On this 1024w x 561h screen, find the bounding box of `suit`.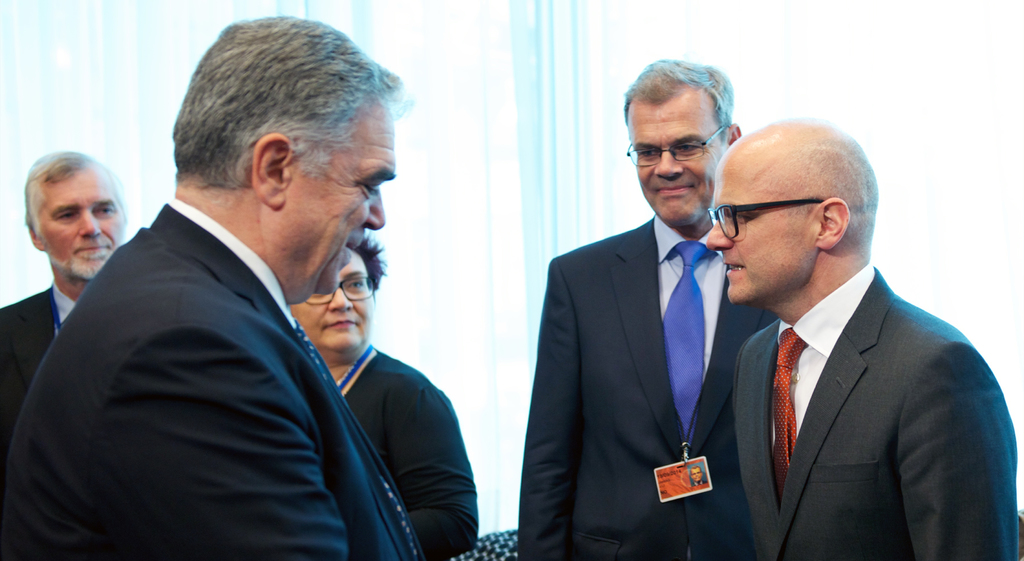
Bounding box: 0,285,84,414.
